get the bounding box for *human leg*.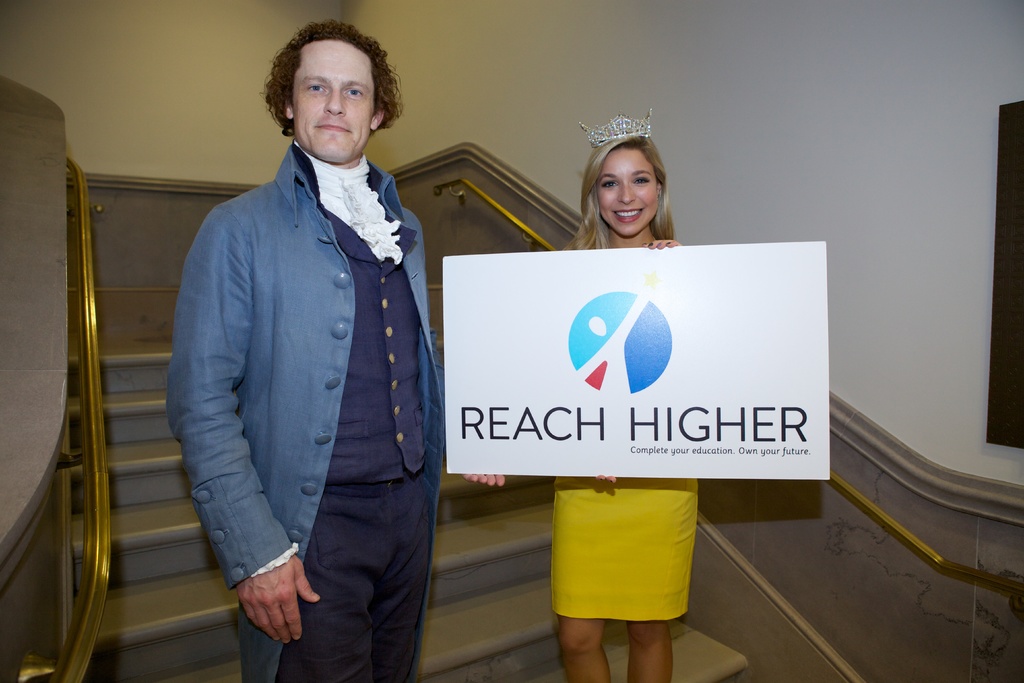
<region>630, 620, 677, 682</region>.
